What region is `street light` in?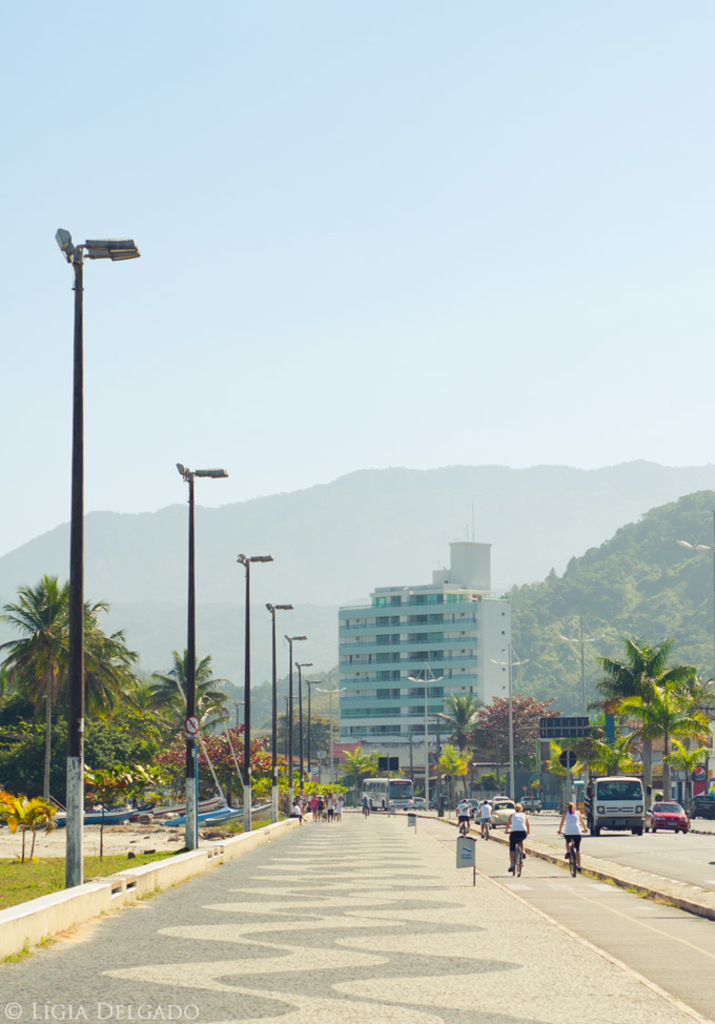
{"left": 670, "top": 540, "right": 714, "bottom": 549}.
